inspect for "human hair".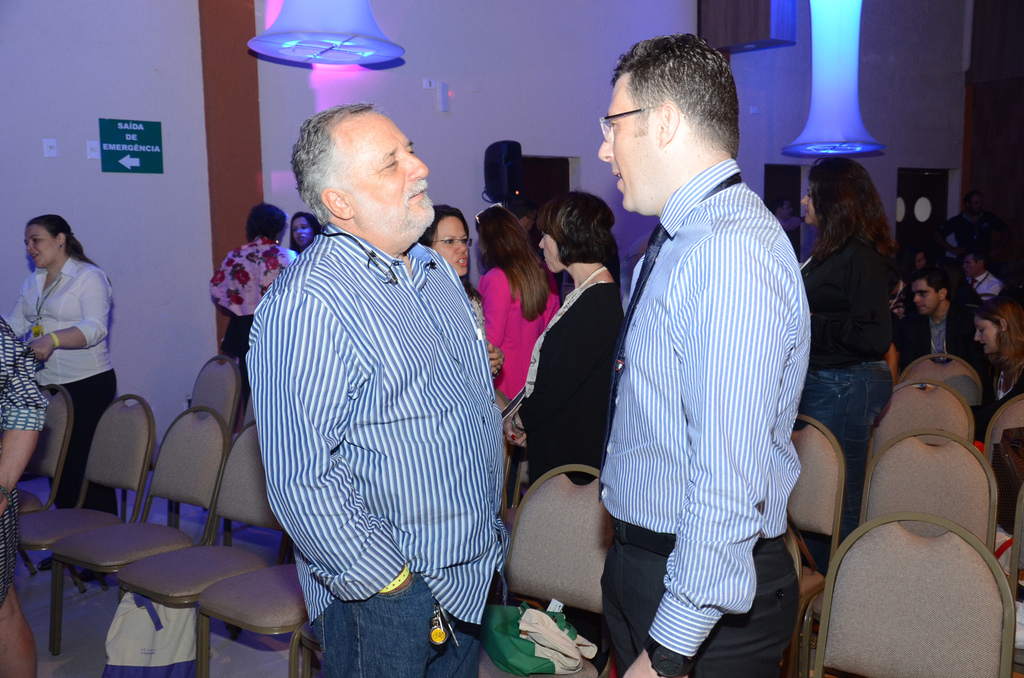
Inspection: (x1=289, y1=209, x2=320, y2=254).
